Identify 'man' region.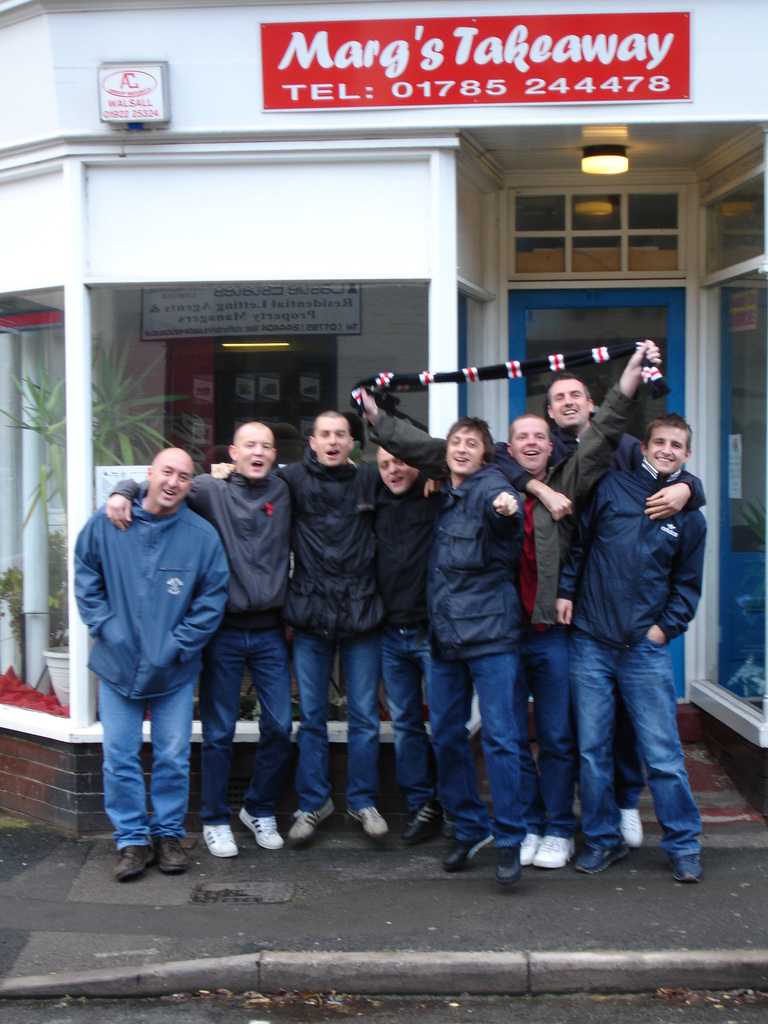
Region: 352:383:536:884.
